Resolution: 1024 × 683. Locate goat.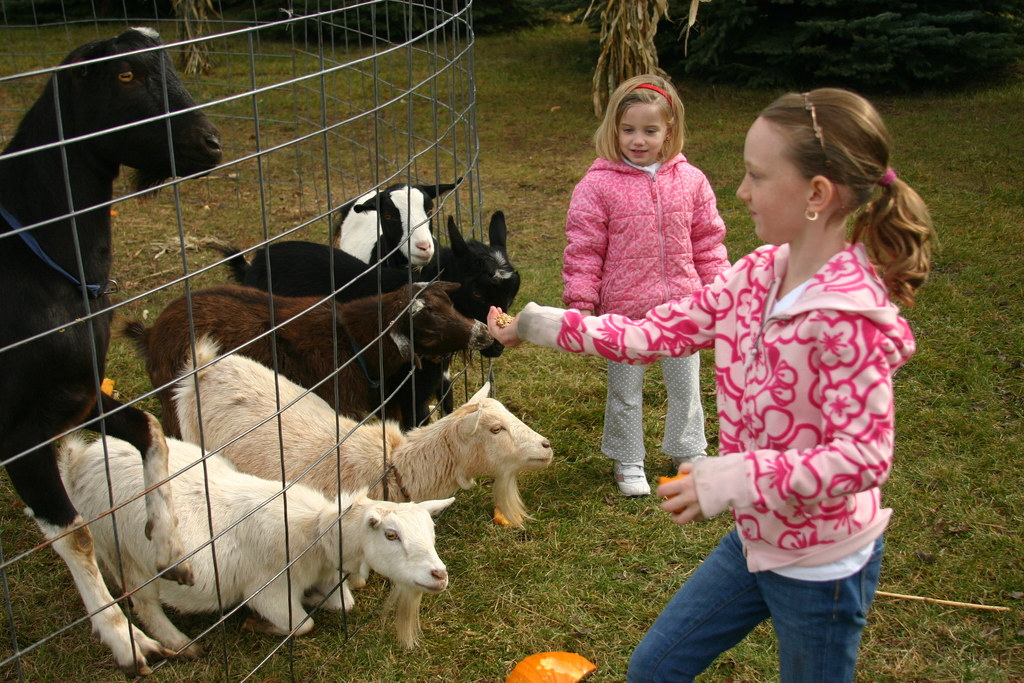
crop(114, 274, 488, 425).
